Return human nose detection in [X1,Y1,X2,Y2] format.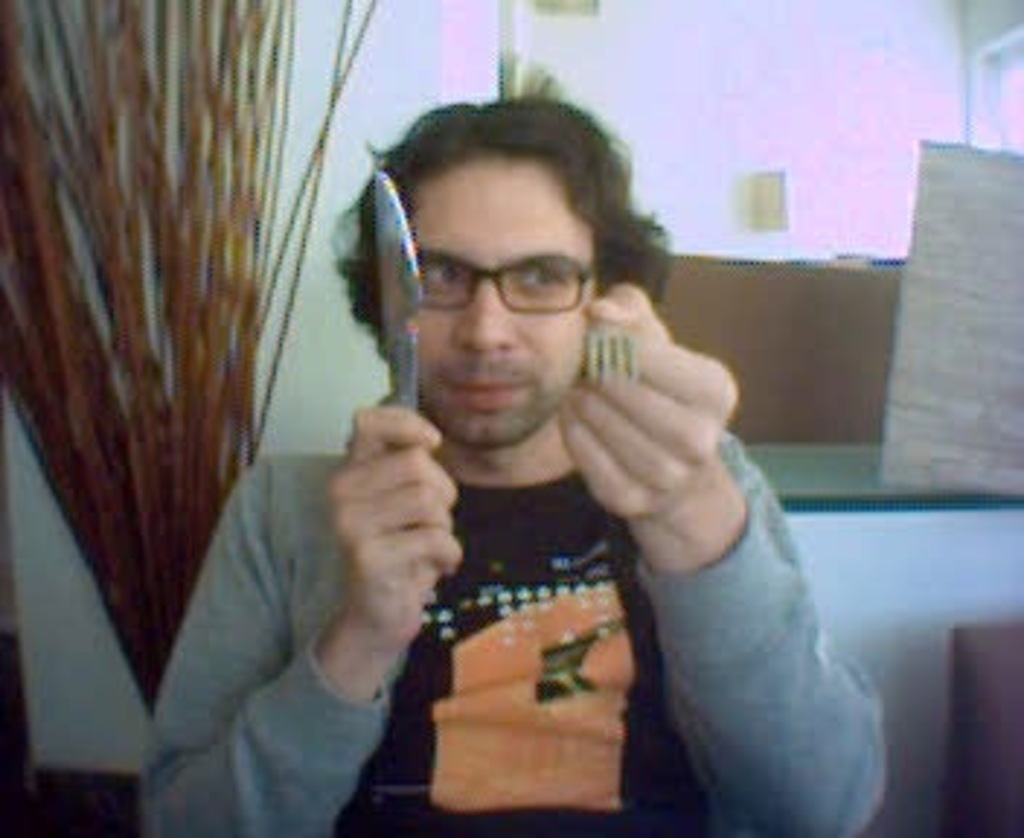
[457,282,509,349].
